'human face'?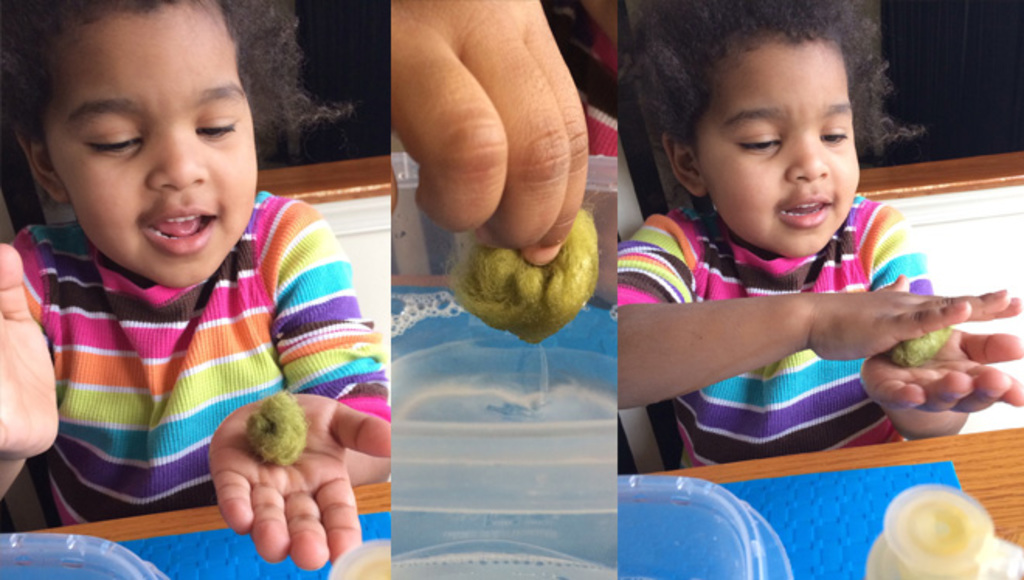
(x1=47, y1=8, x2=254, y2=290)
